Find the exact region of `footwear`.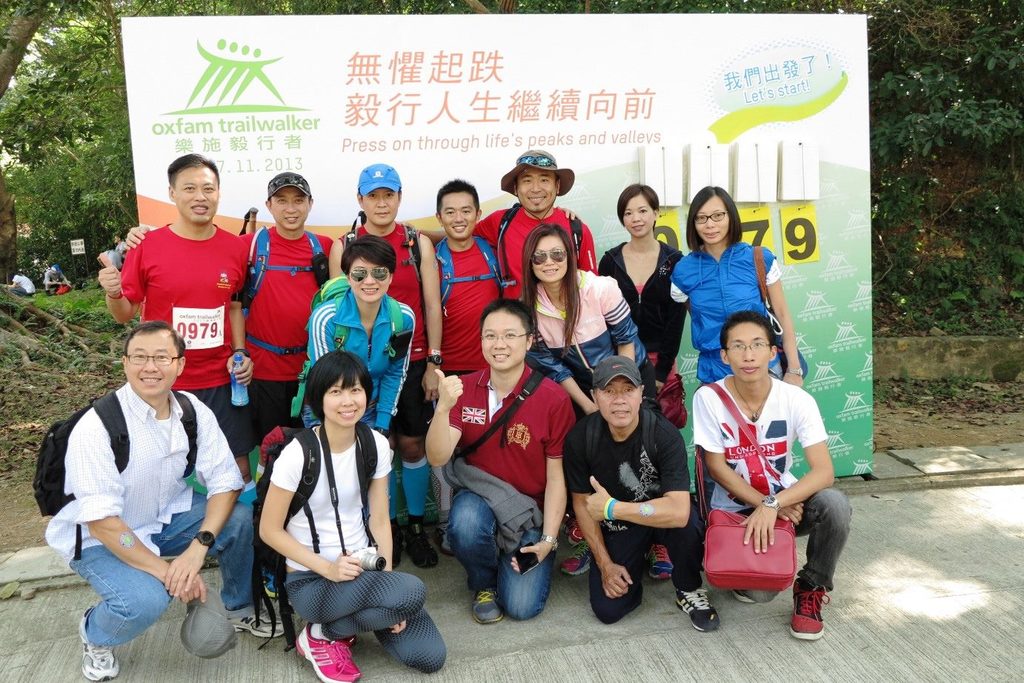
Exact region: crop(471, 583, 504, 625).
